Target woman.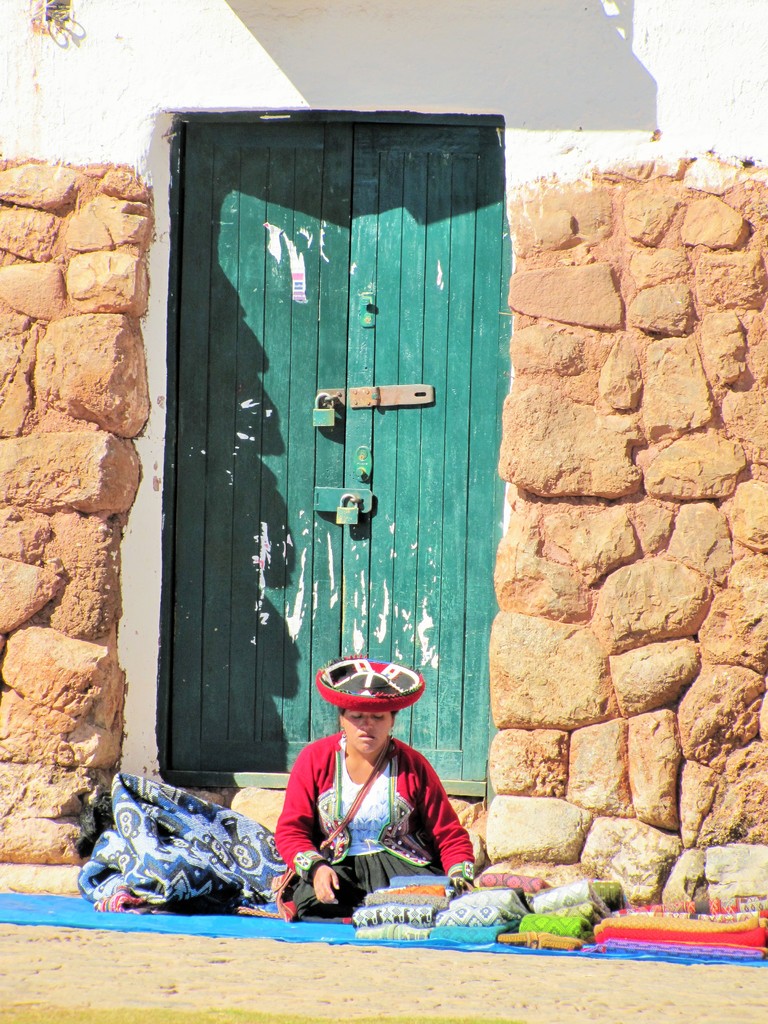
Target region: rect(254, 639, 483, 924).
